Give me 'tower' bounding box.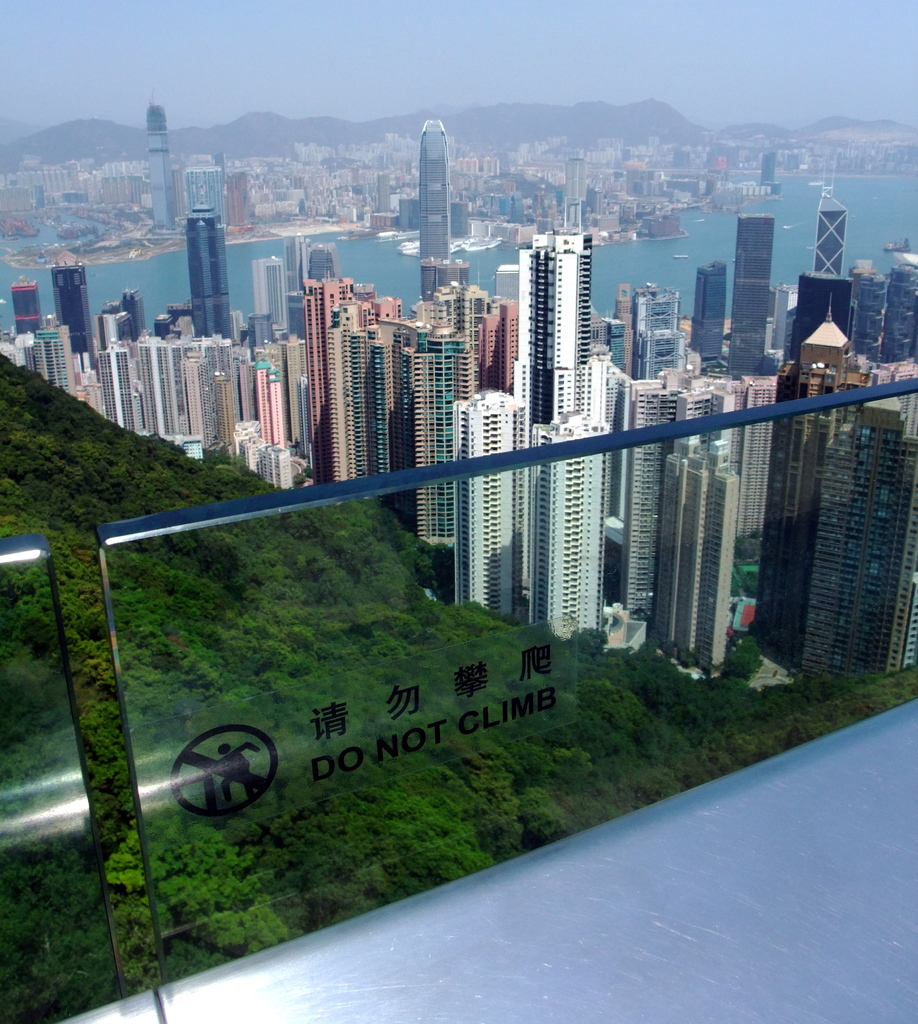
Rect(630, 283, 682, 378).
